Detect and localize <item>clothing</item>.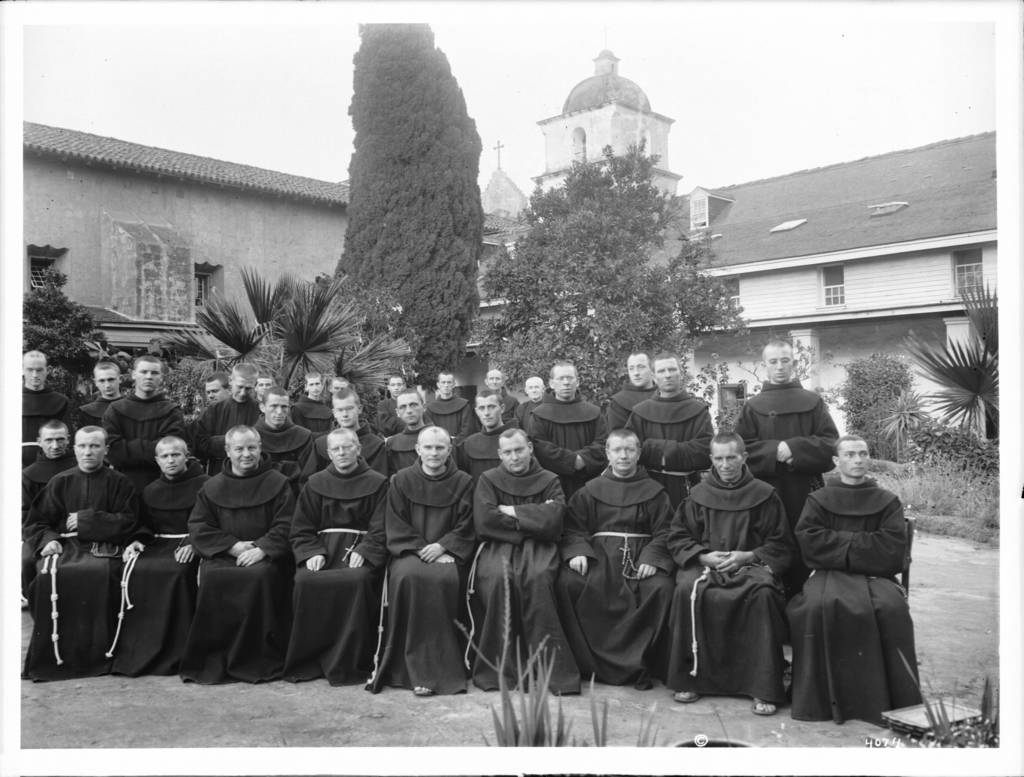
Localized at {"left": 652, "top": 463, "right": 794, "bottom": 699}.
